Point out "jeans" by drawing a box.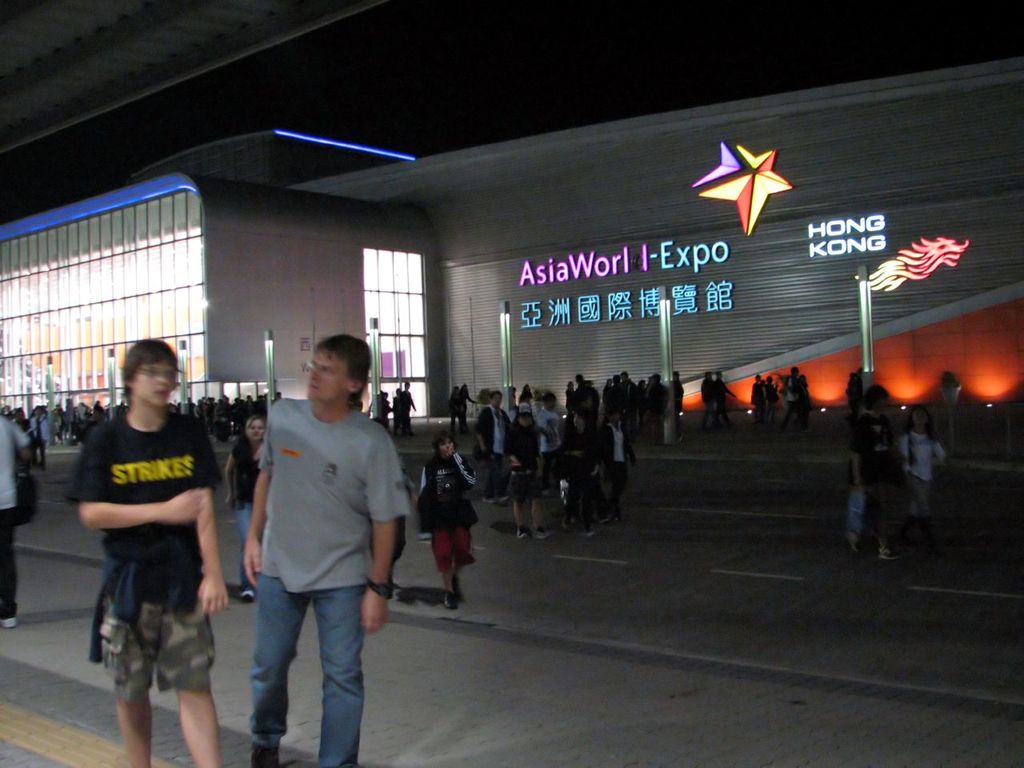
450:413:458:434.
